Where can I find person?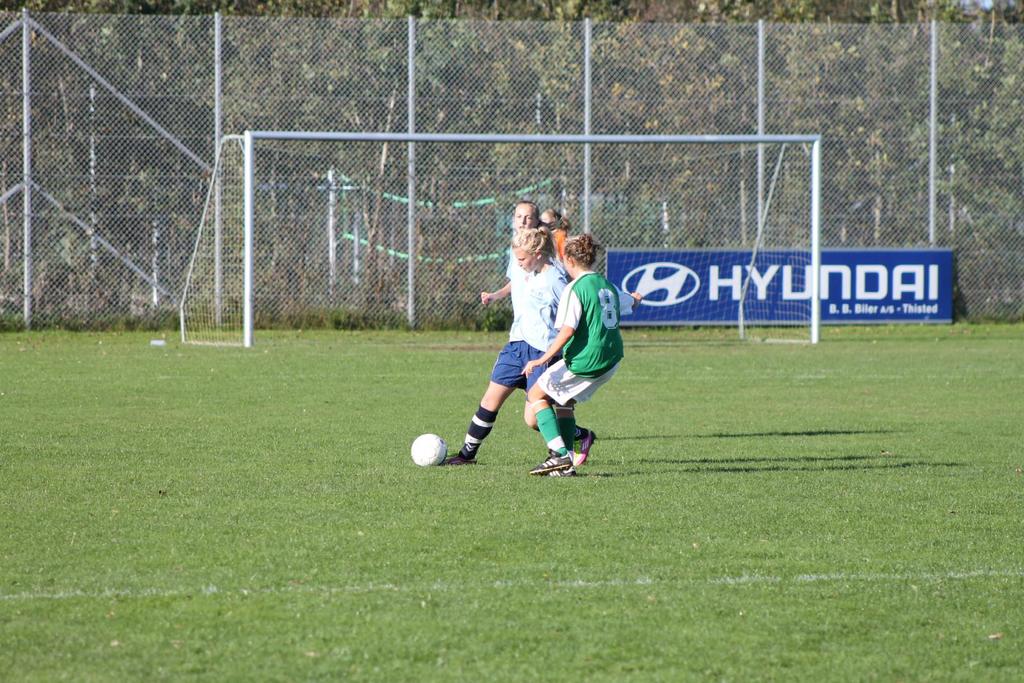
You can find it at pyautogui.locateOnScreen(440, 225, 596, 483).
